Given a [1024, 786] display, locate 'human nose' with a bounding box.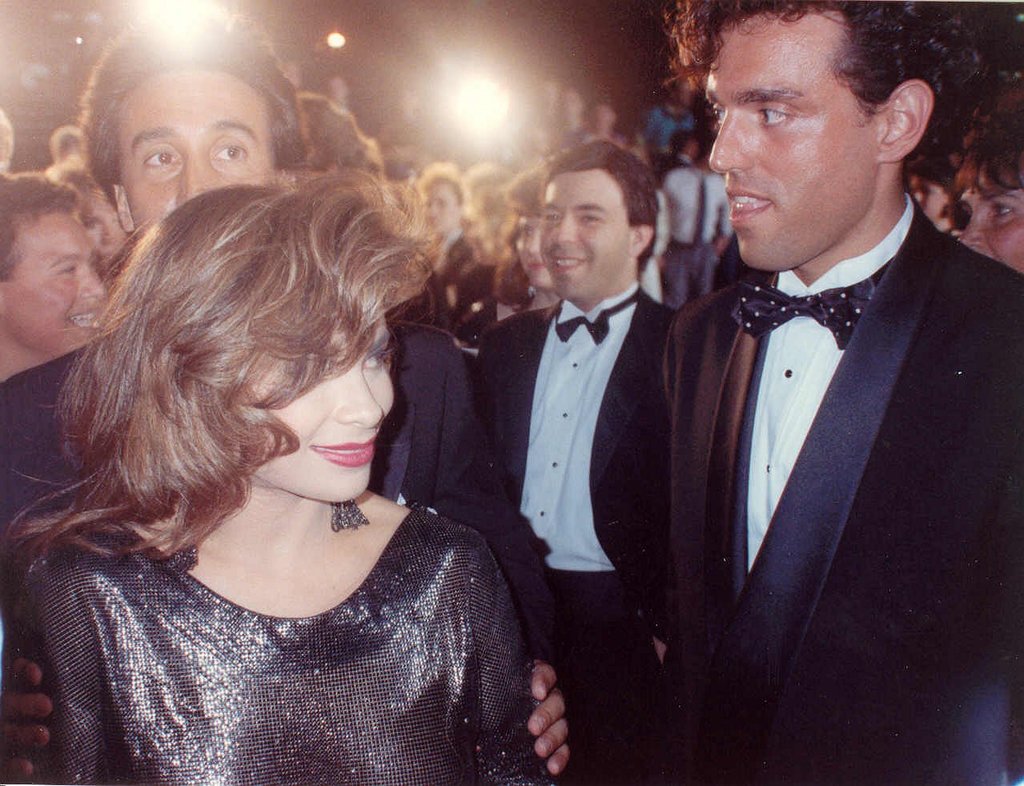
Located: Rect(178, 142, 228, 210).
